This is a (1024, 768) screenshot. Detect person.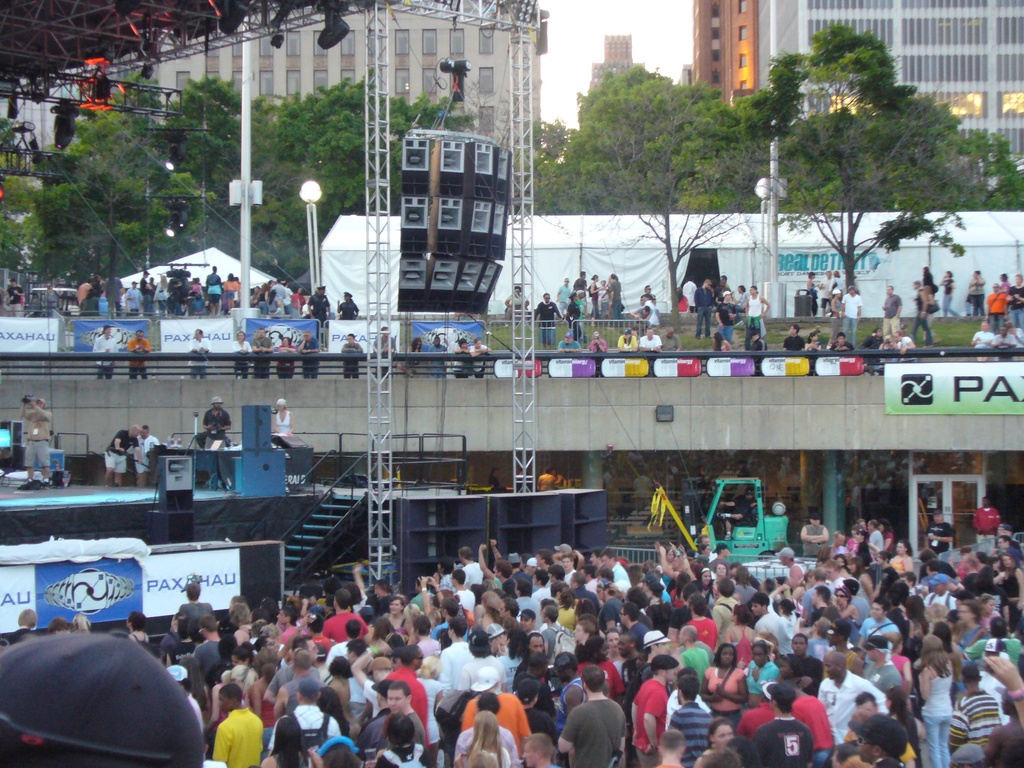
(126,328,150,379).
